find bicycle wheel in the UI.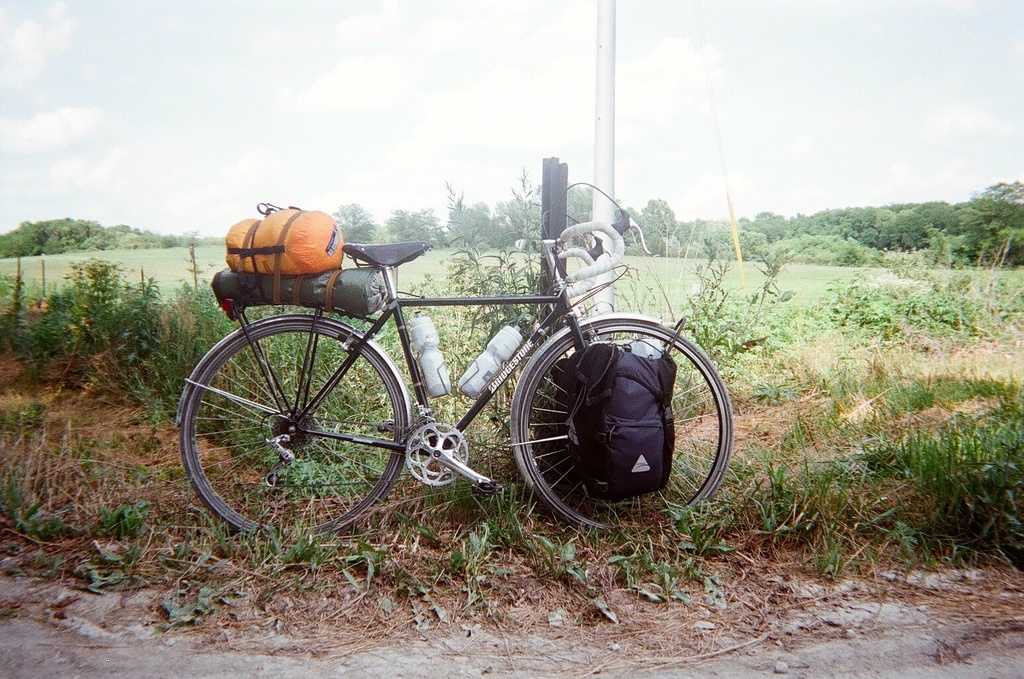
UI element at 182:312:405:538.
